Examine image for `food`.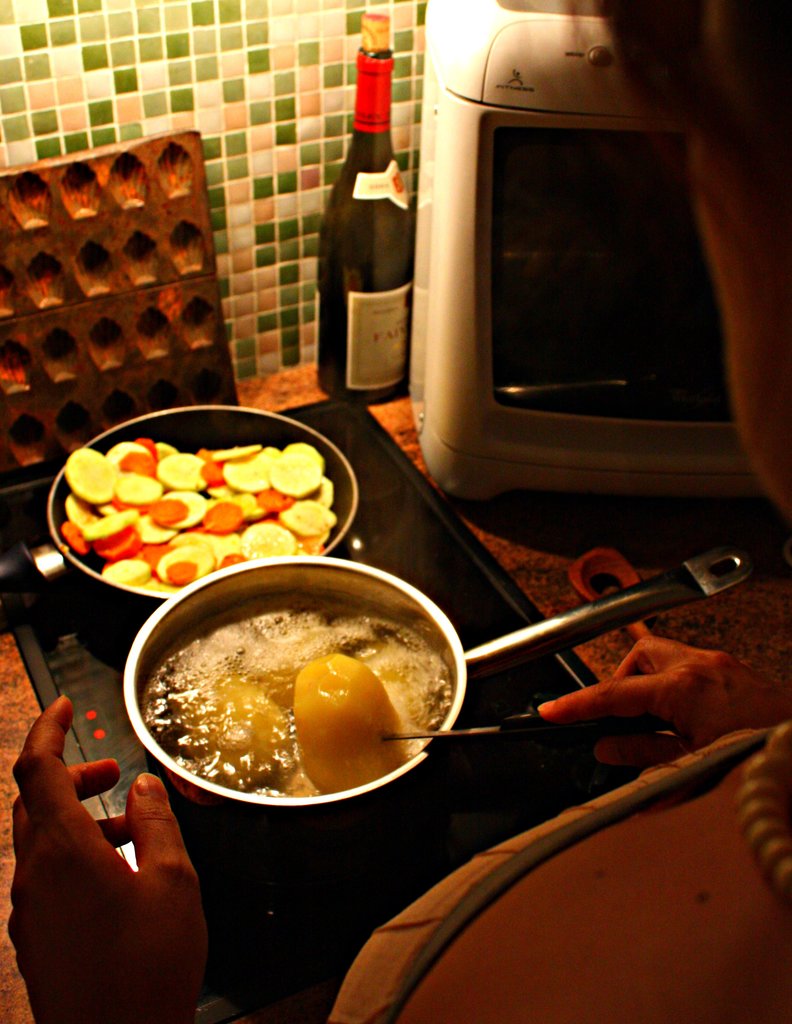
Examination result: (125, 580, 462, 809).
